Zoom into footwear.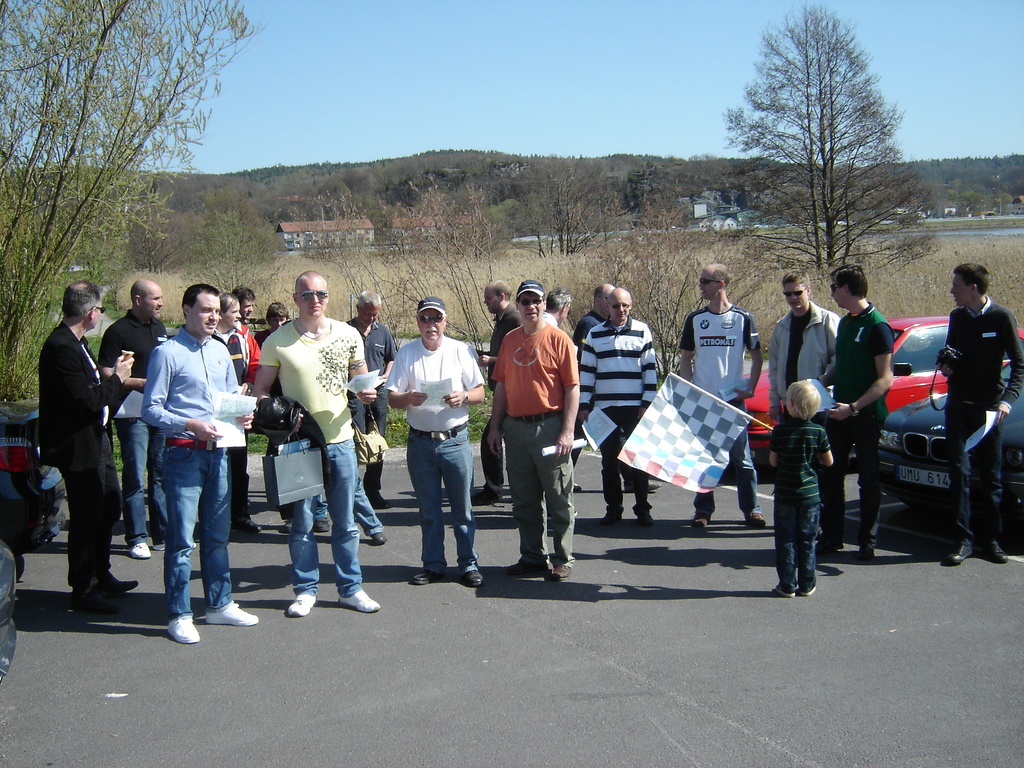
Zoom target: [284, 593, 314, 614].
